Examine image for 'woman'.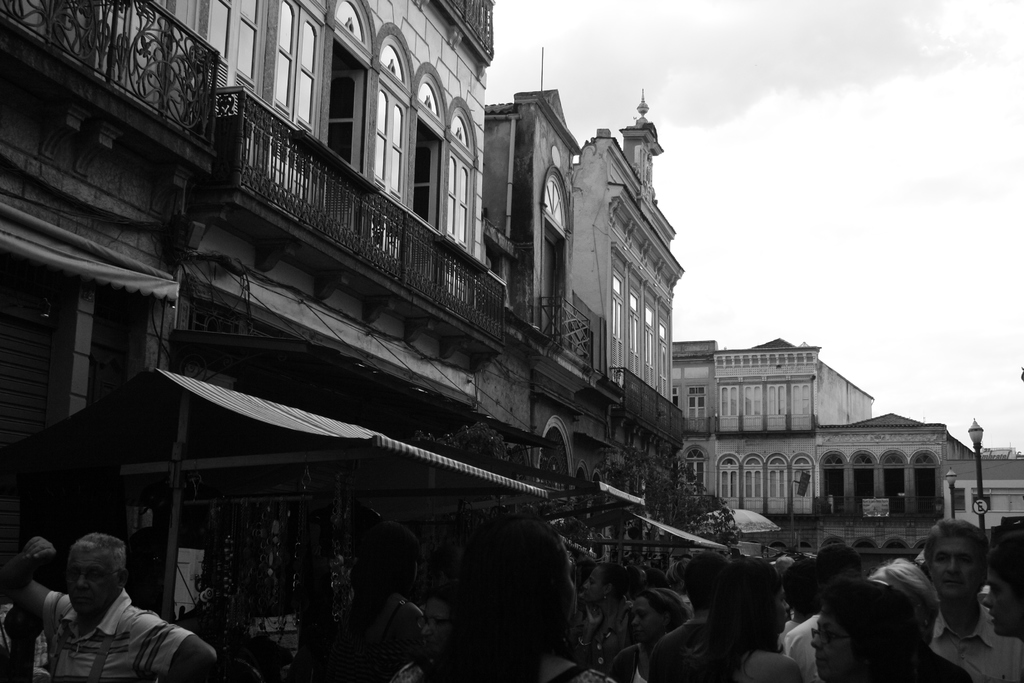
Examination result: (left=396, top=583, right=476, bottom=682).
